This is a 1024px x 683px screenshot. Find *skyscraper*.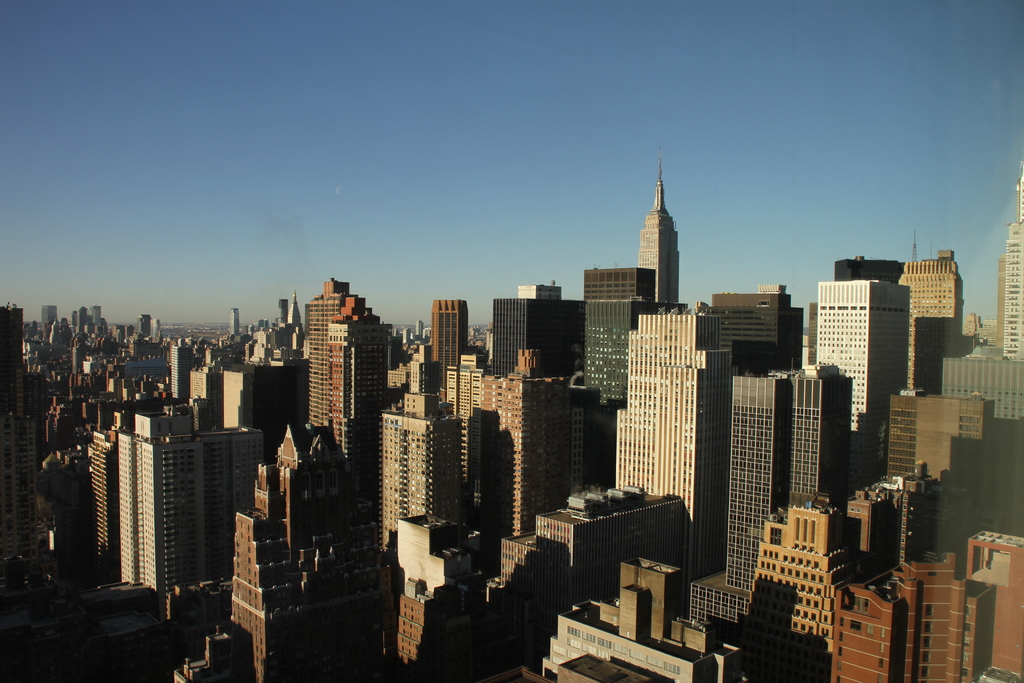
Bounding box: 735,495,861,682.
